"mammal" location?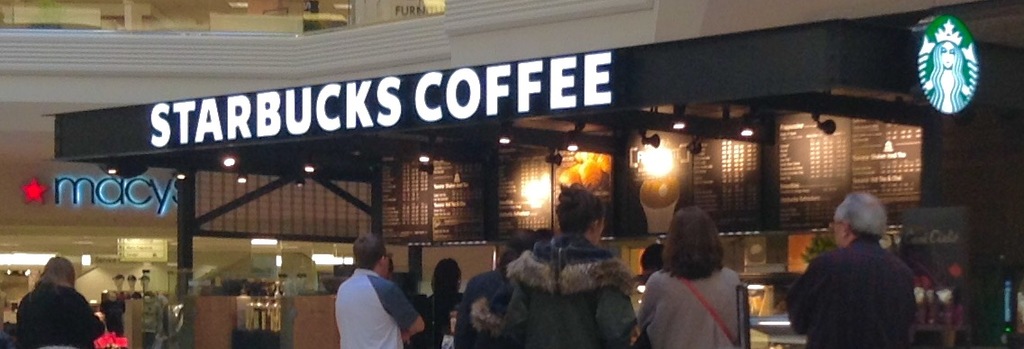
bbox=(788, 190, 920, 348)
